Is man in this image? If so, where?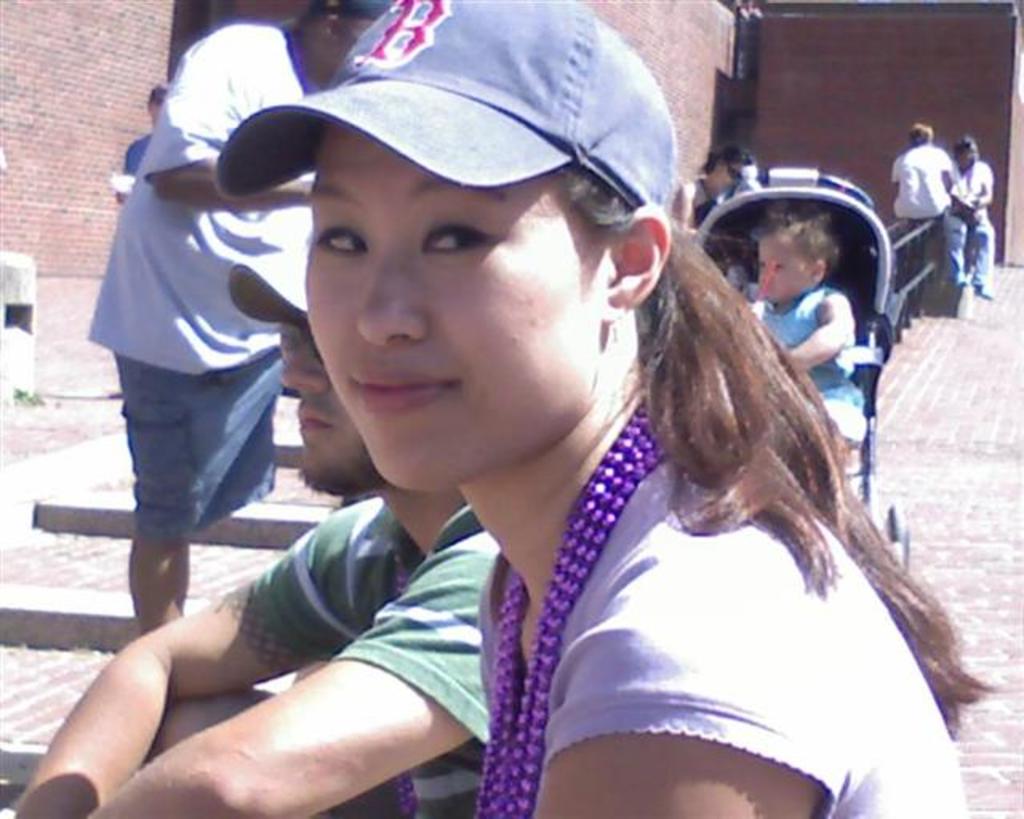
Yes, at [left=0, top=243, right=502, bottom=817].
